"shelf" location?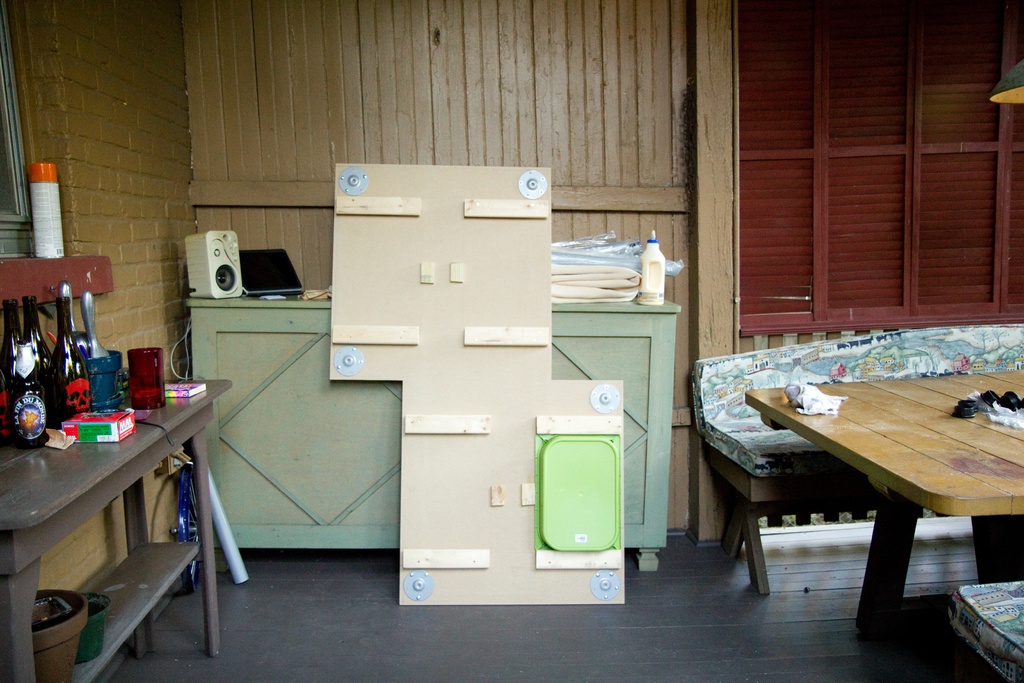
[left=0, top=374, right=235, bottom=682]
